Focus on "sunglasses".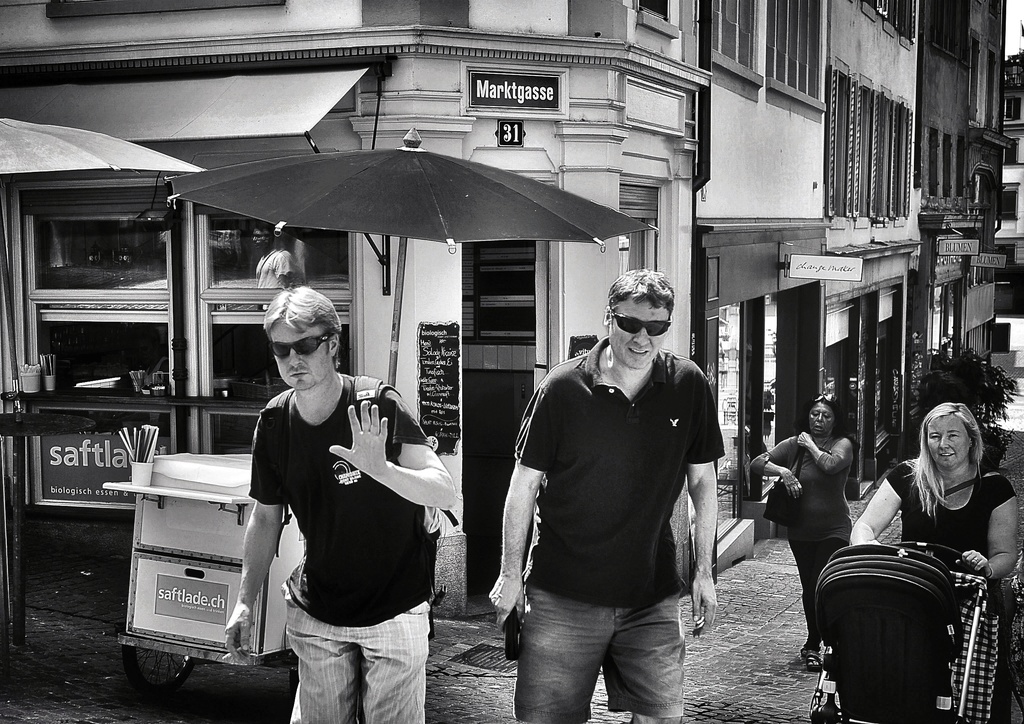
Focused at Rect(611, 314, 673, 339).
